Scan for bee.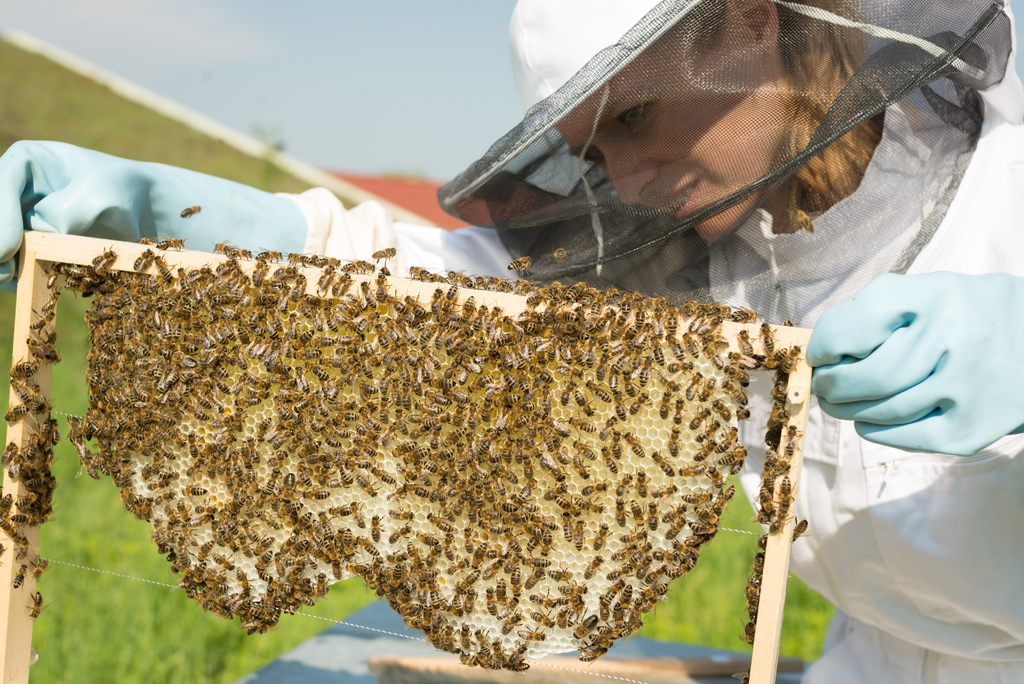
Scan result: [388,519,416,547].
